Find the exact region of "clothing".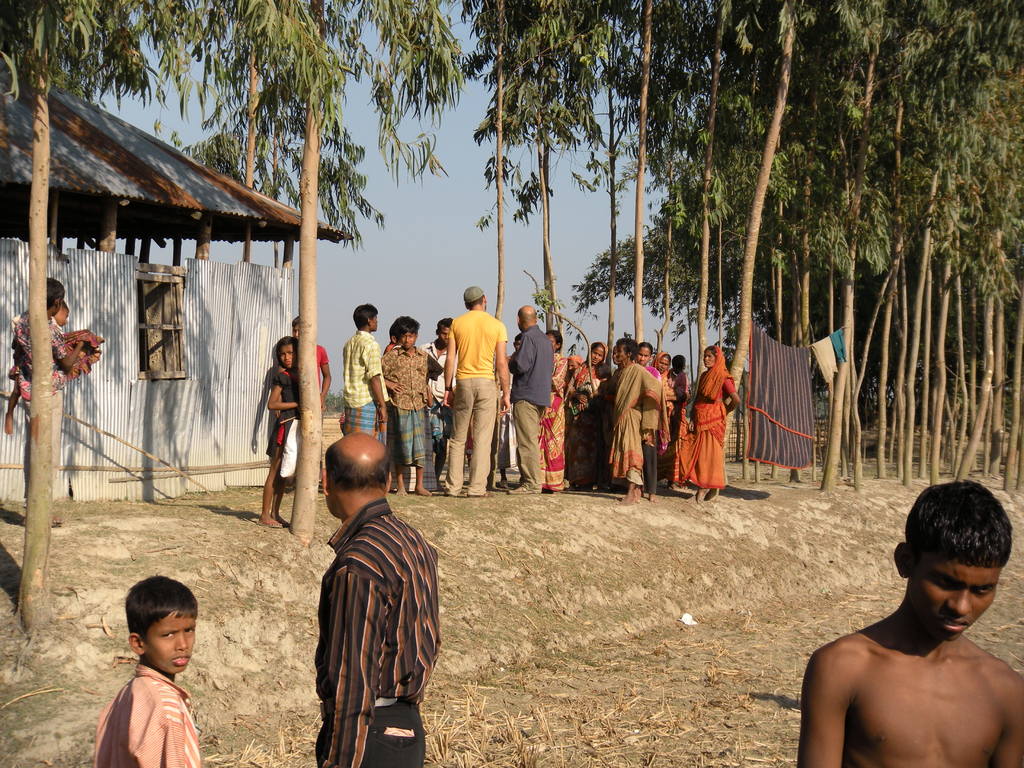
Exact region: (509, 326, 554, 408).
